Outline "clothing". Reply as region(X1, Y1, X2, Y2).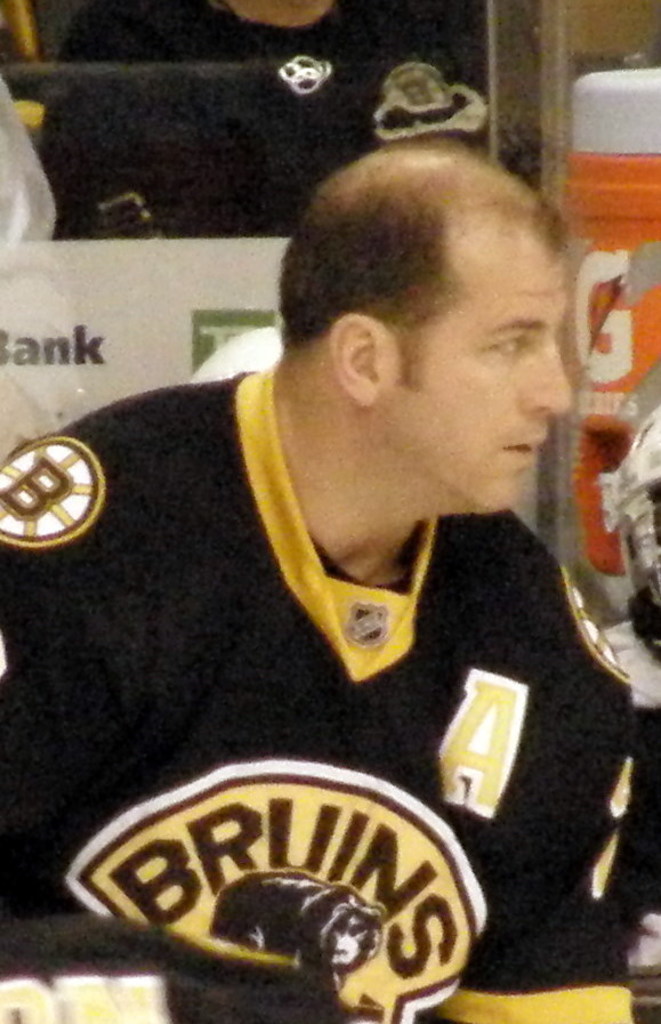
region(43, 6, 531, 239).
